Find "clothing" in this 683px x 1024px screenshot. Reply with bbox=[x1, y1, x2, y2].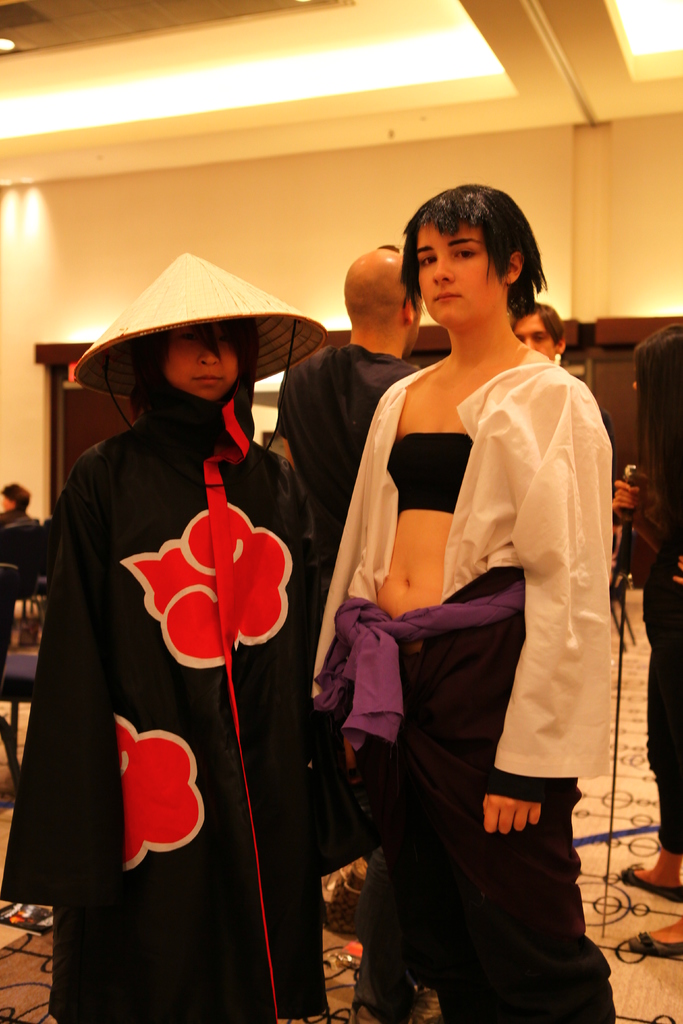
bbox=[36, 335, 311, 999].
